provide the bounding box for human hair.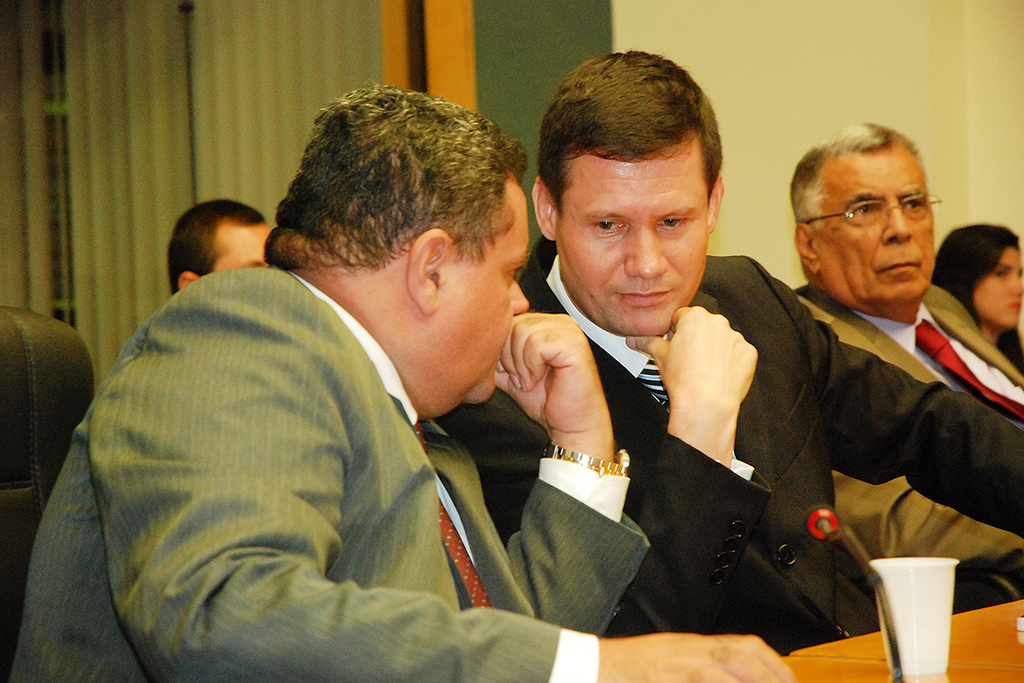
(x1=787, y1=120, x2=926, y2=235).
